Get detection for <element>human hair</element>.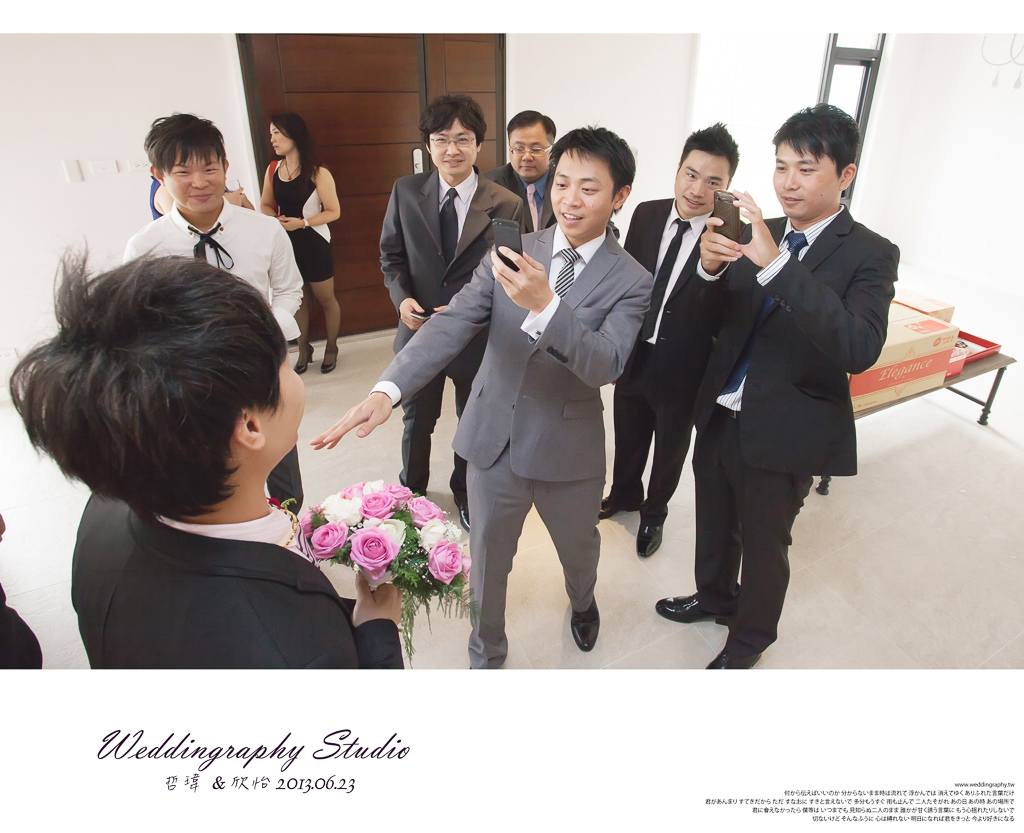
Detection: [140,109,222,171].
